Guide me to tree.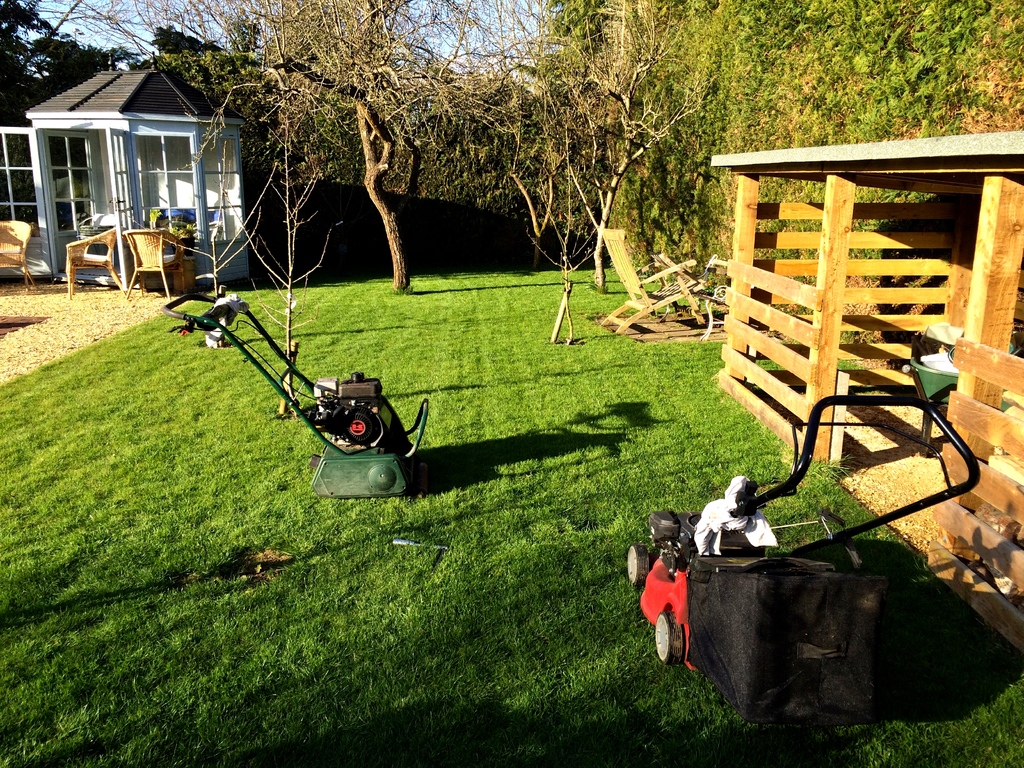
Guidance: 694/0/1023/289.
